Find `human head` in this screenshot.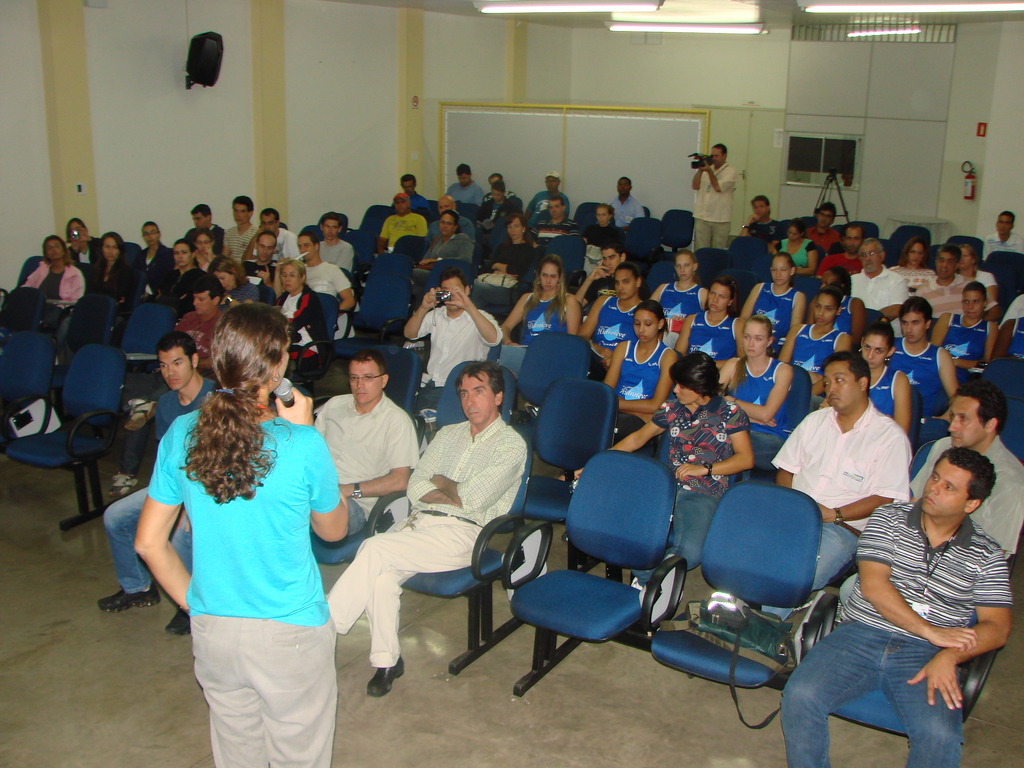
The bounding box for `human head` is 708/277/735/313.
